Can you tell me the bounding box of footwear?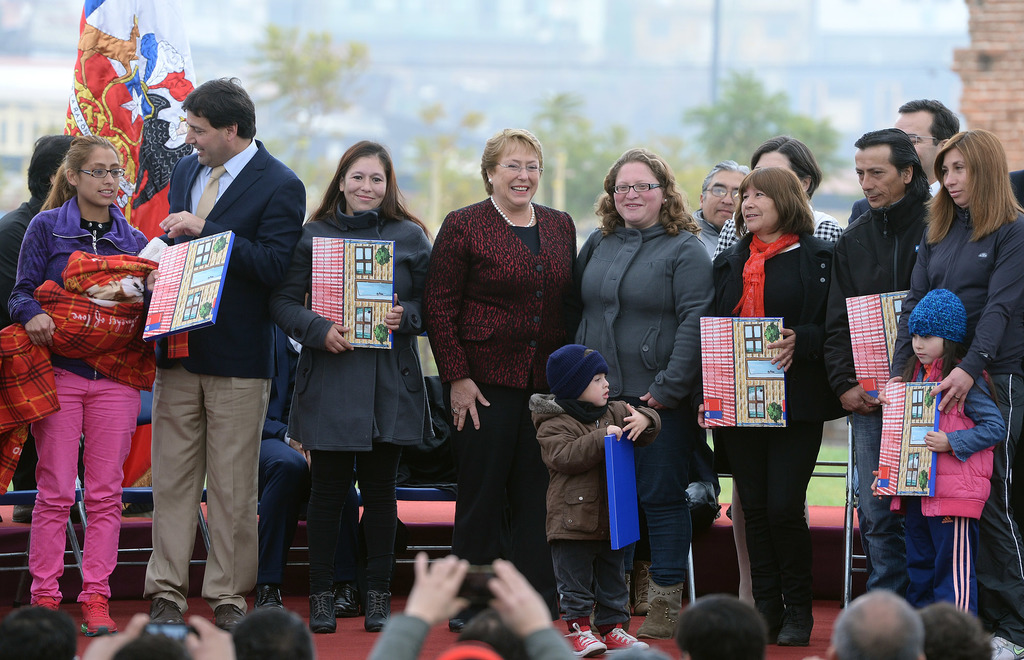
[307, 594, 342, 628].
